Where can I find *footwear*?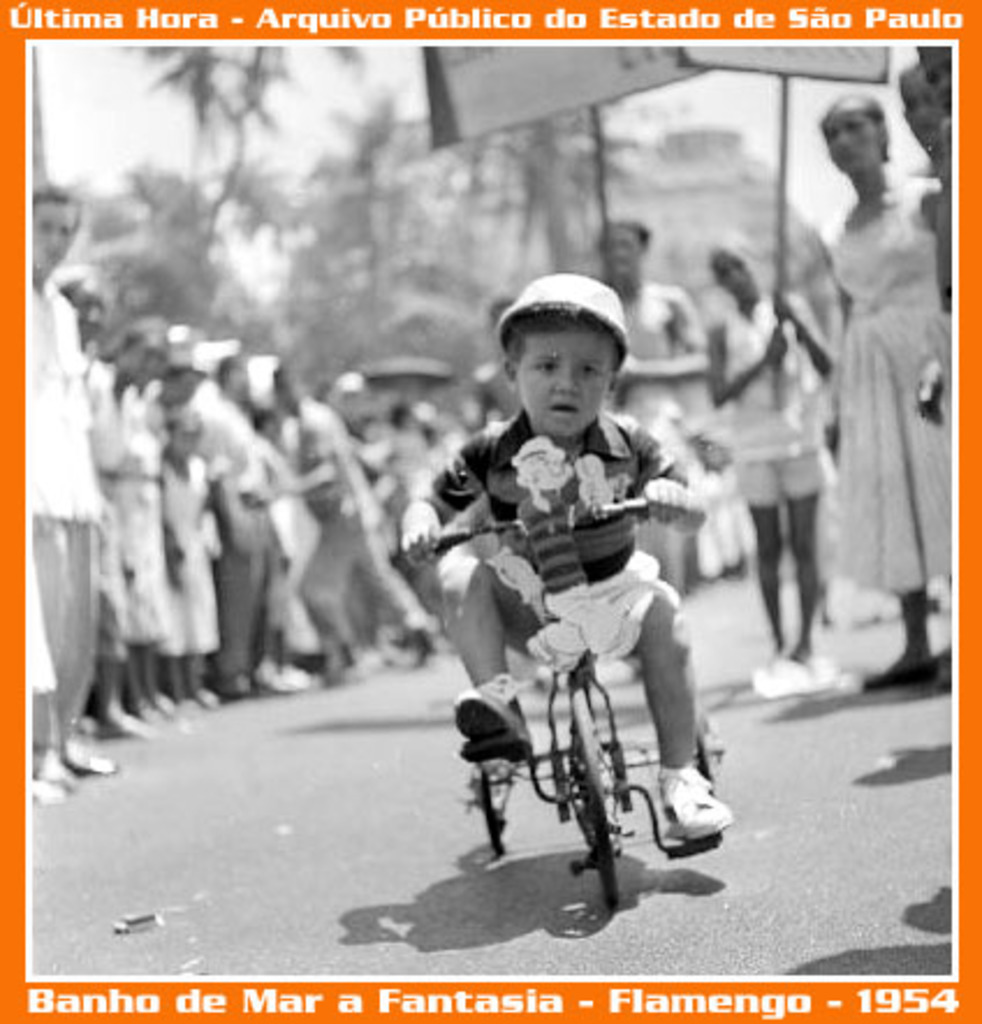
You can find it at left=852, top=651, right=940, bottom=686.
